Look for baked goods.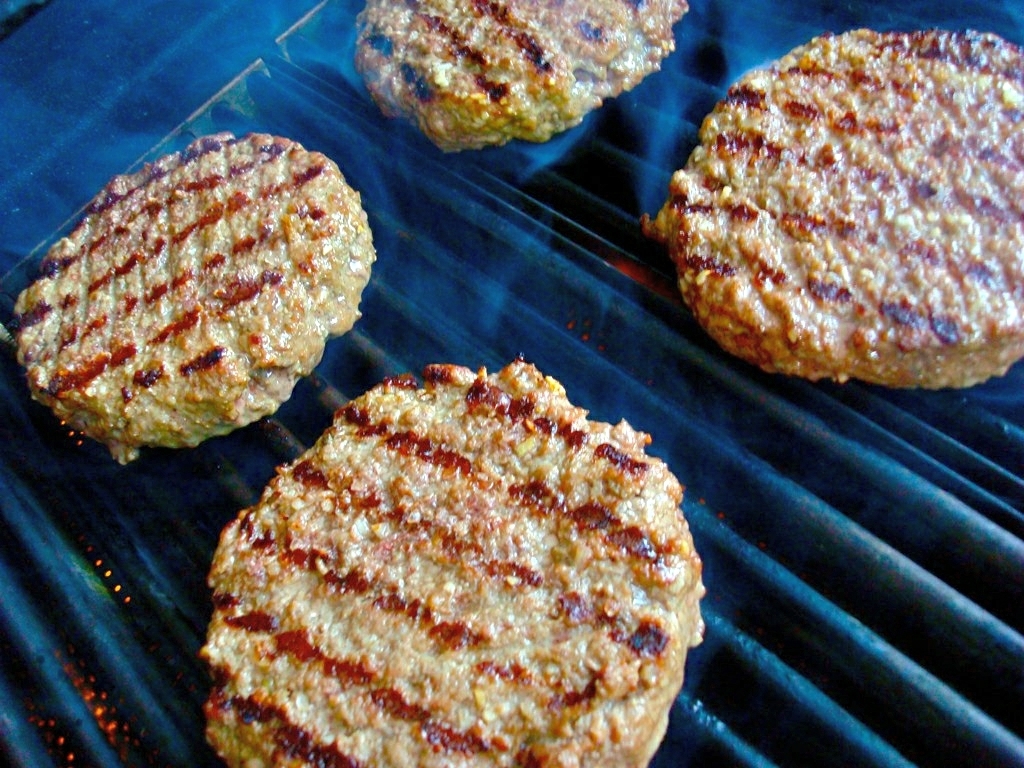
Found: [14,129,379,467].
